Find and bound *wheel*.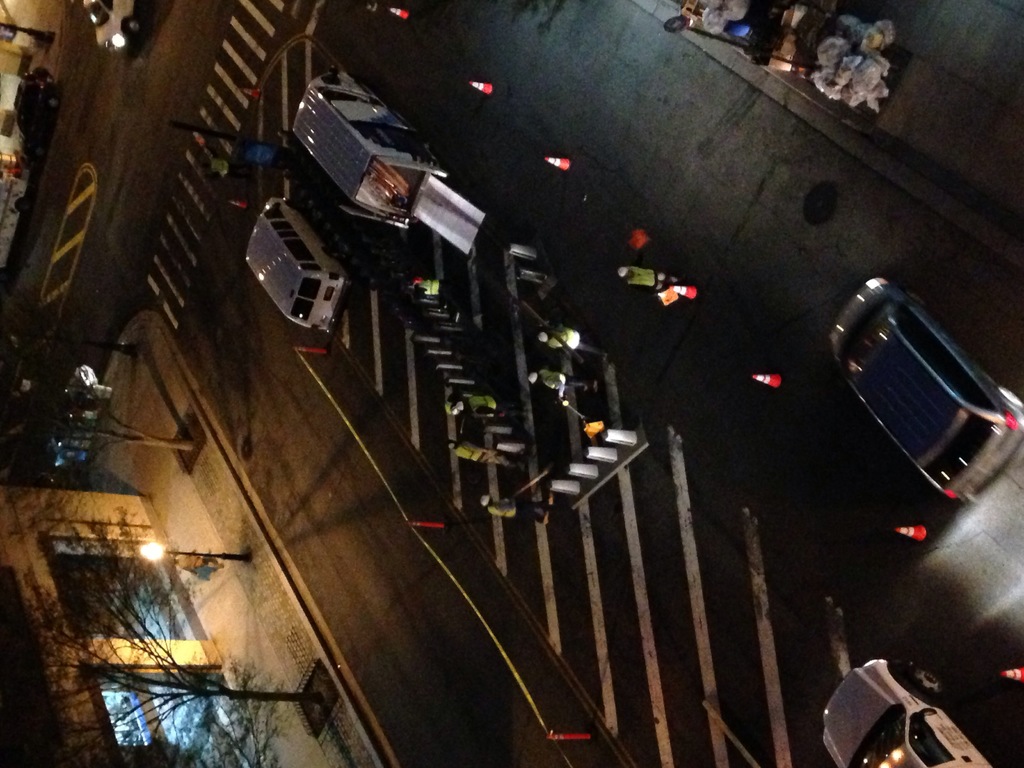
Bound: x1=903, y1=662, x2=944, y2=703.
